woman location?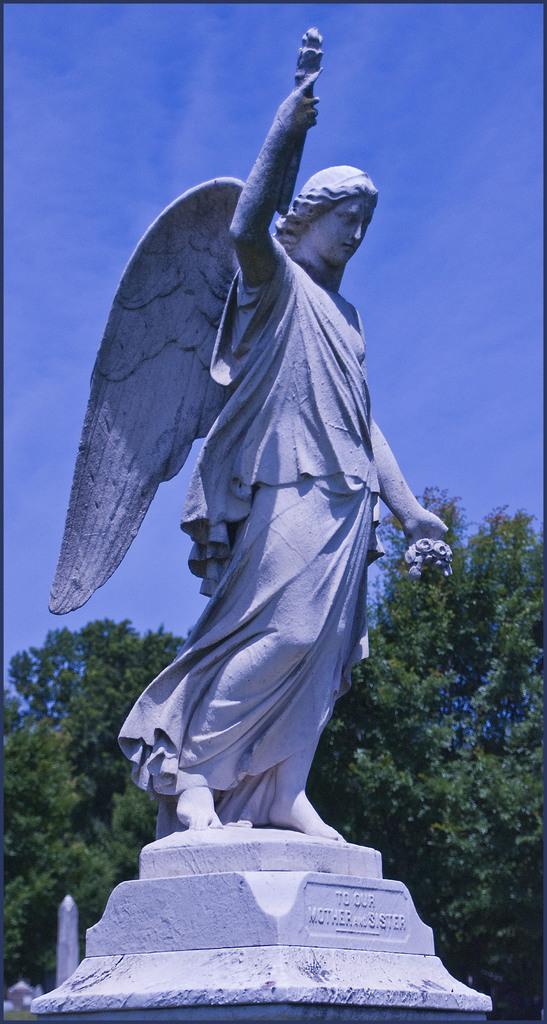
bbox(53, 58, 455, 840)
